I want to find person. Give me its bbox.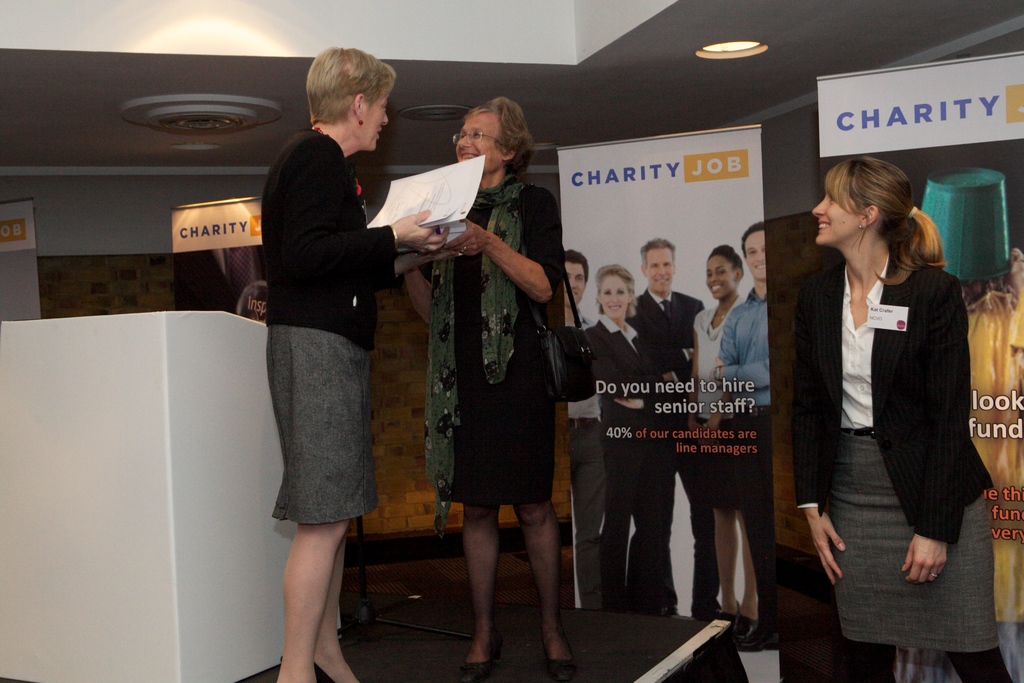
x1=555, y1=234, x2=600, y2=616.
